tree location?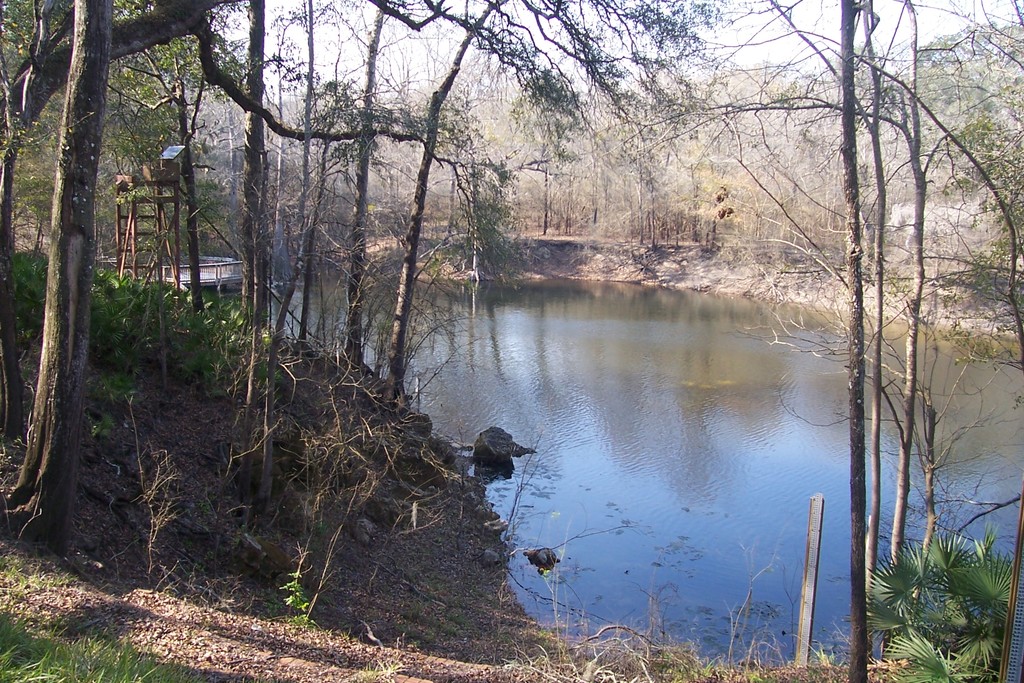
box=[191, 0, 288, 369]
